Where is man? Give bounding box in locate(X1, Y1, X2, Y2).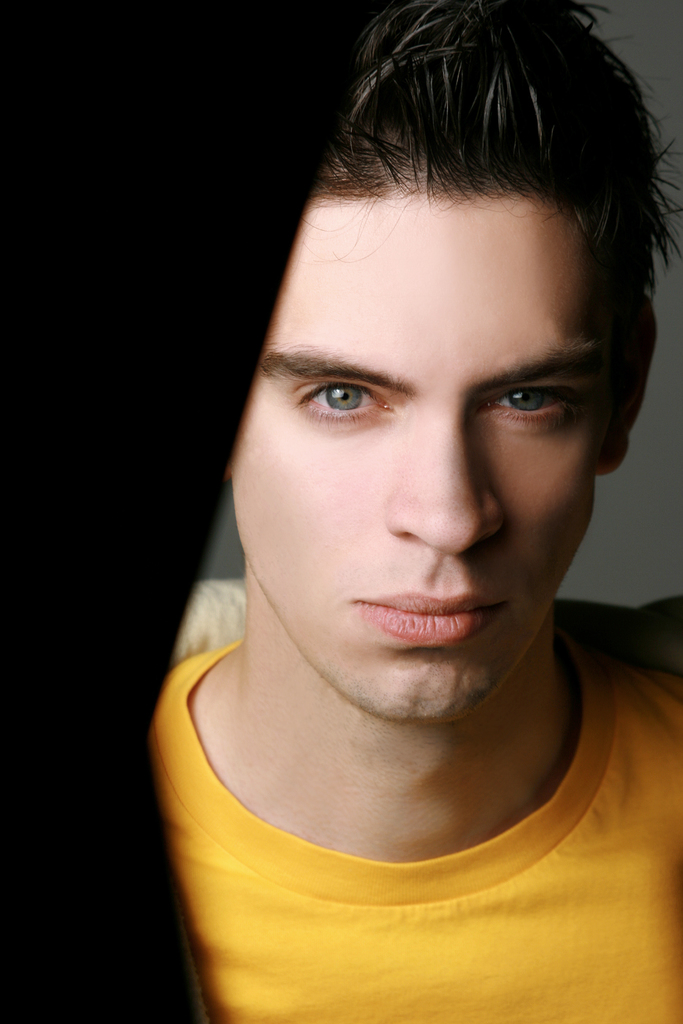
locate(161, 0, 681, 1021).
